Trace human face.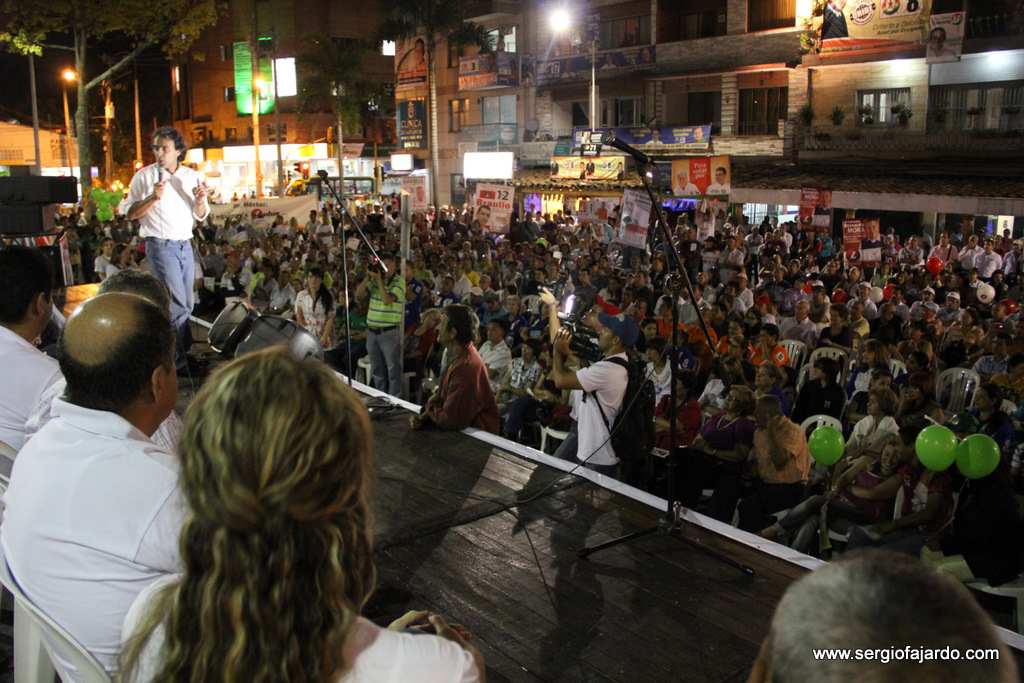
Traced to (150,136,176,169).
